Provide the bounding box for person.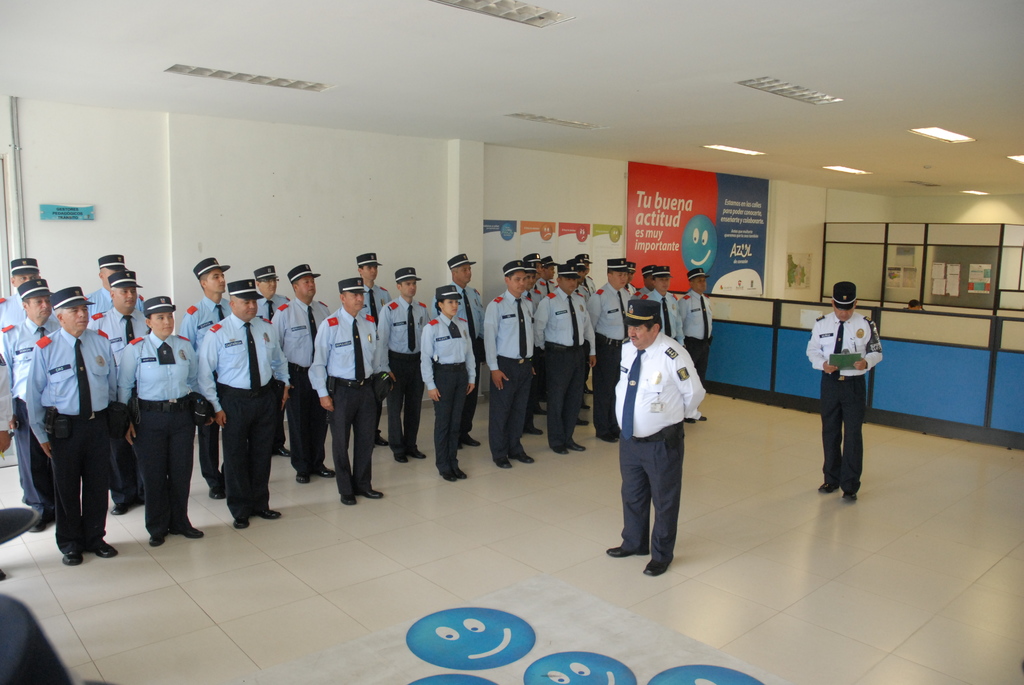
(x1=102, y1=290, x2=214, y2=540).
